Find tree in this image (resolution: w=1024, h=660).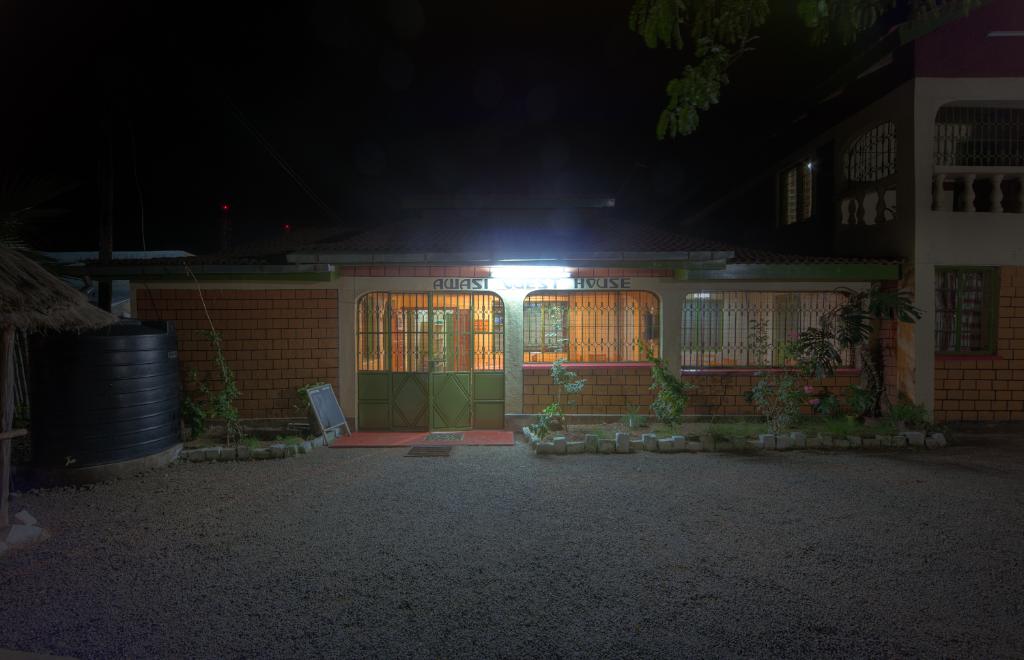
BBox(199, 334, 254, 439).
